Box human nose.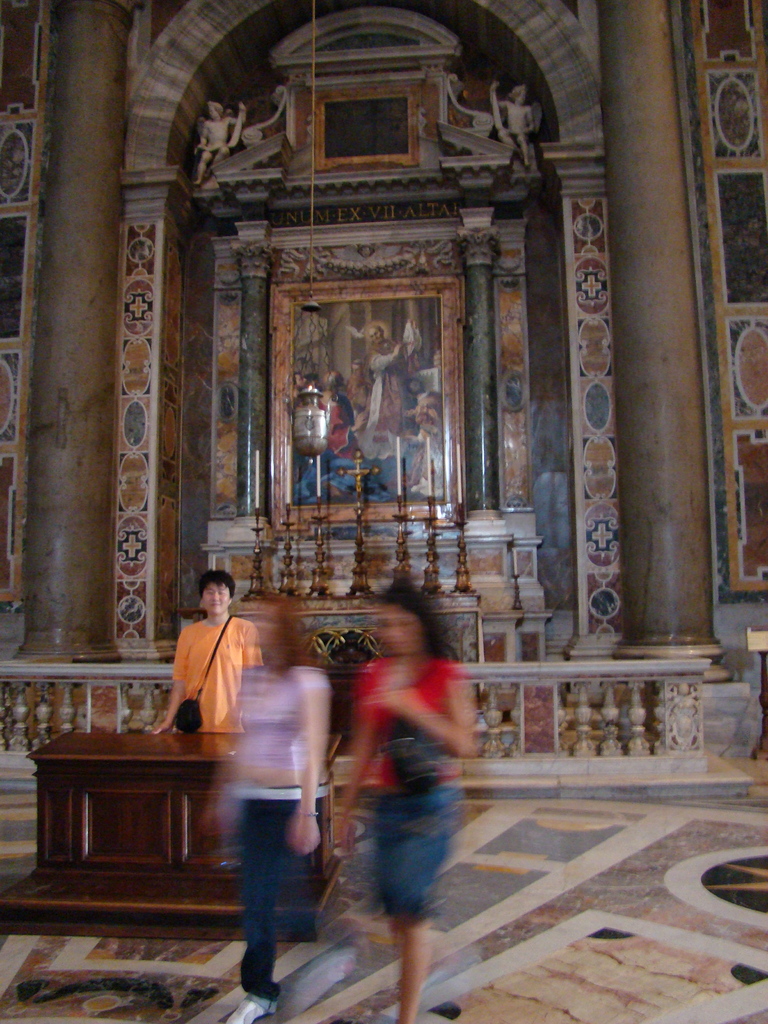
{"x1": 210, "y1": 584, "x2": 225, "y2": 606}.
